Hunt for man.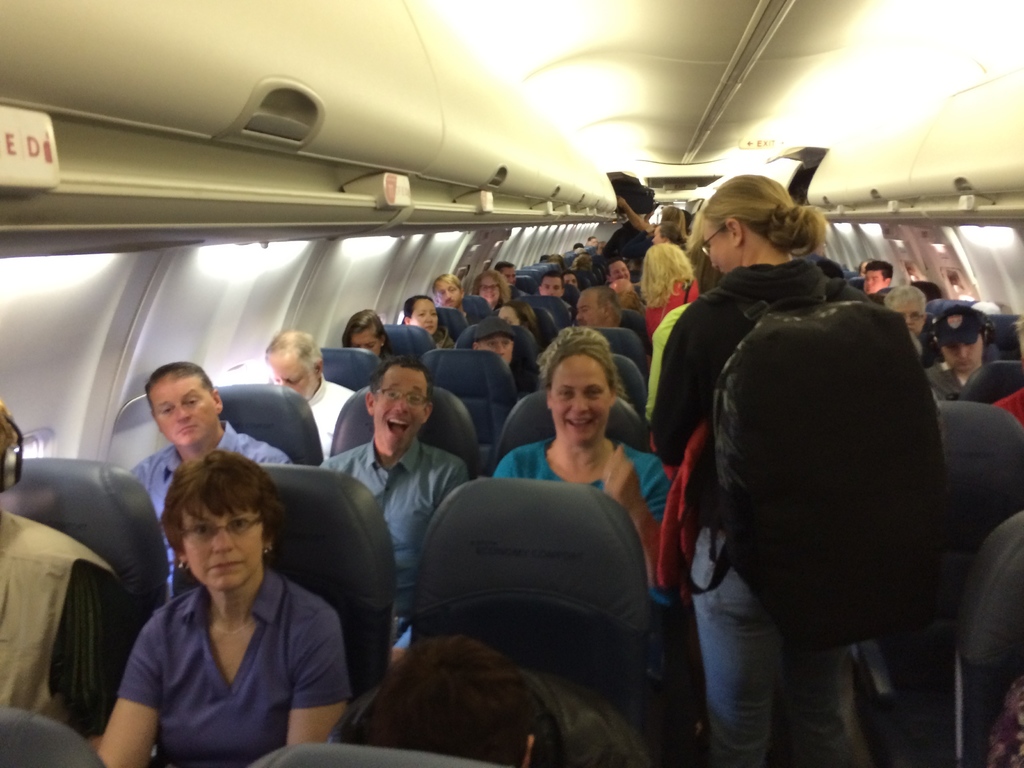
Hunted down at x1=589, y1=235, x2=596, y2=244.
